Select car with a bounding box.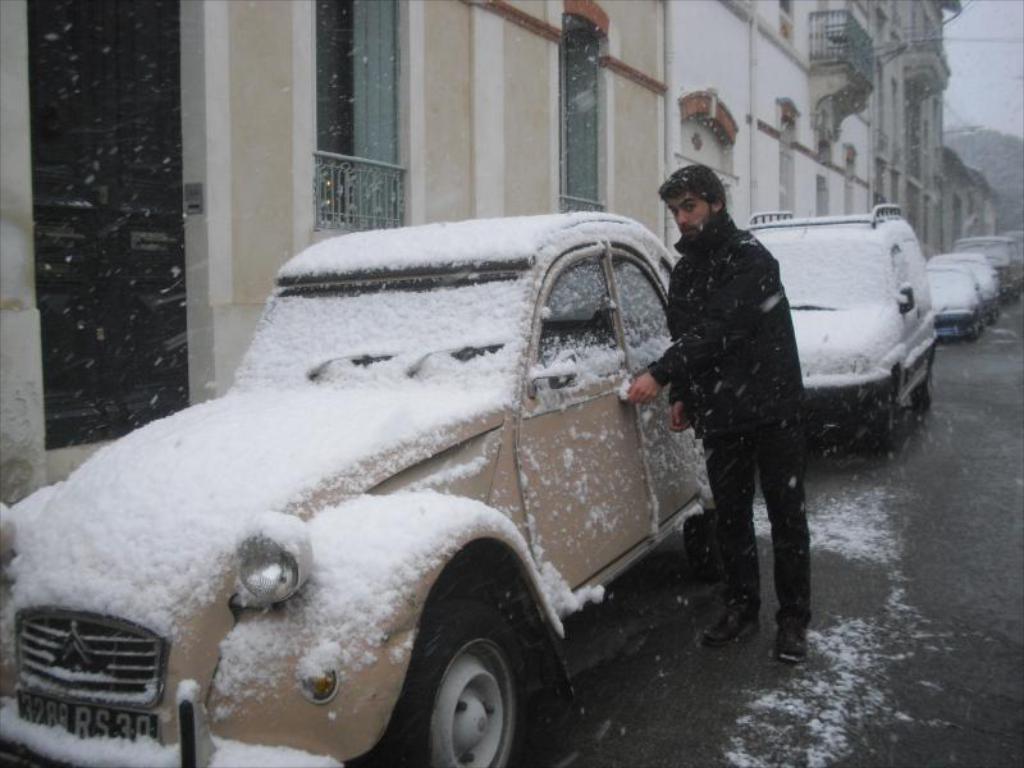
[936, 261, 986, 346].
